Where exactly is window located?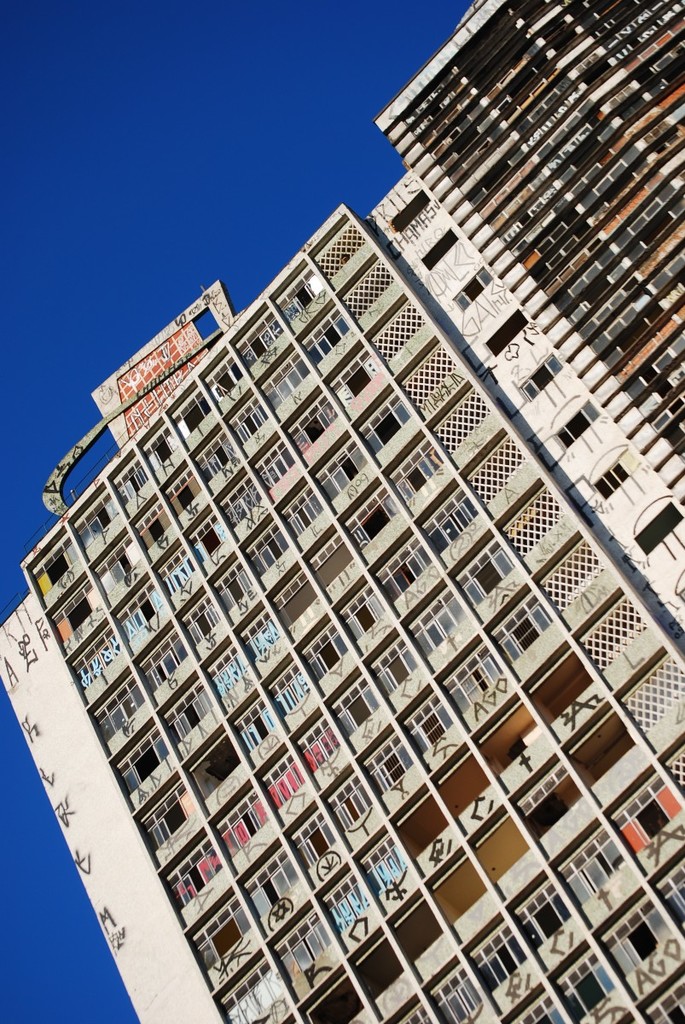
Its bounding box is crop(92, 538, 138, 591).
